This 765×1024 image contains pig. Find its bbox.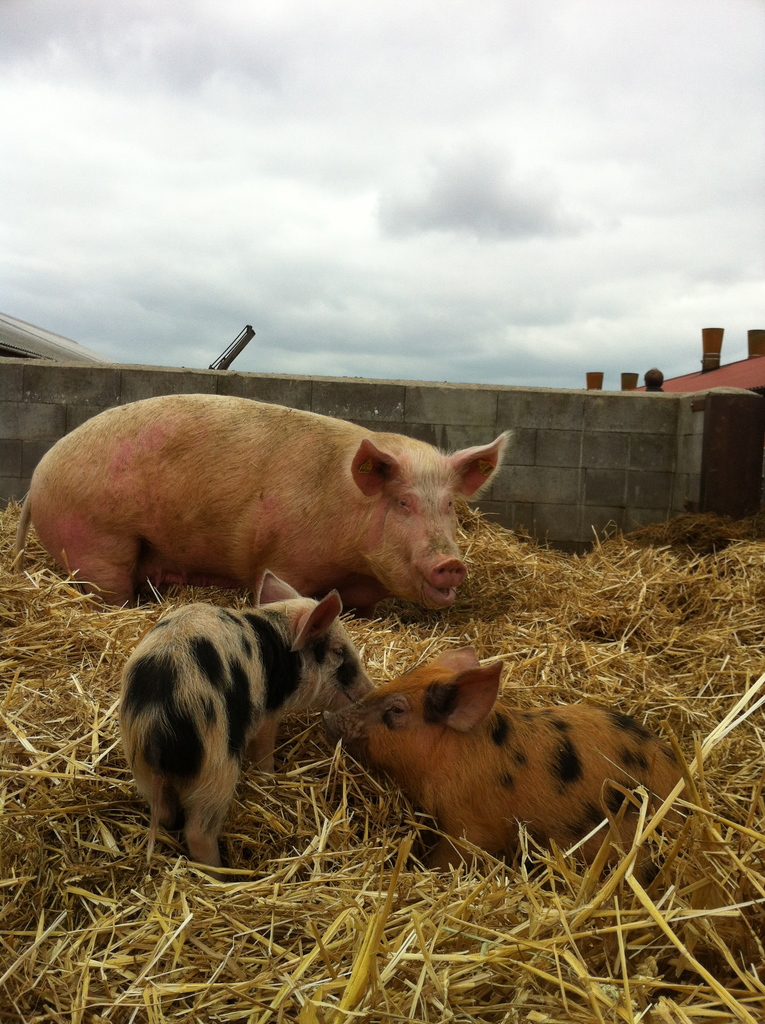
BBox(117, 568, 378, 879).
